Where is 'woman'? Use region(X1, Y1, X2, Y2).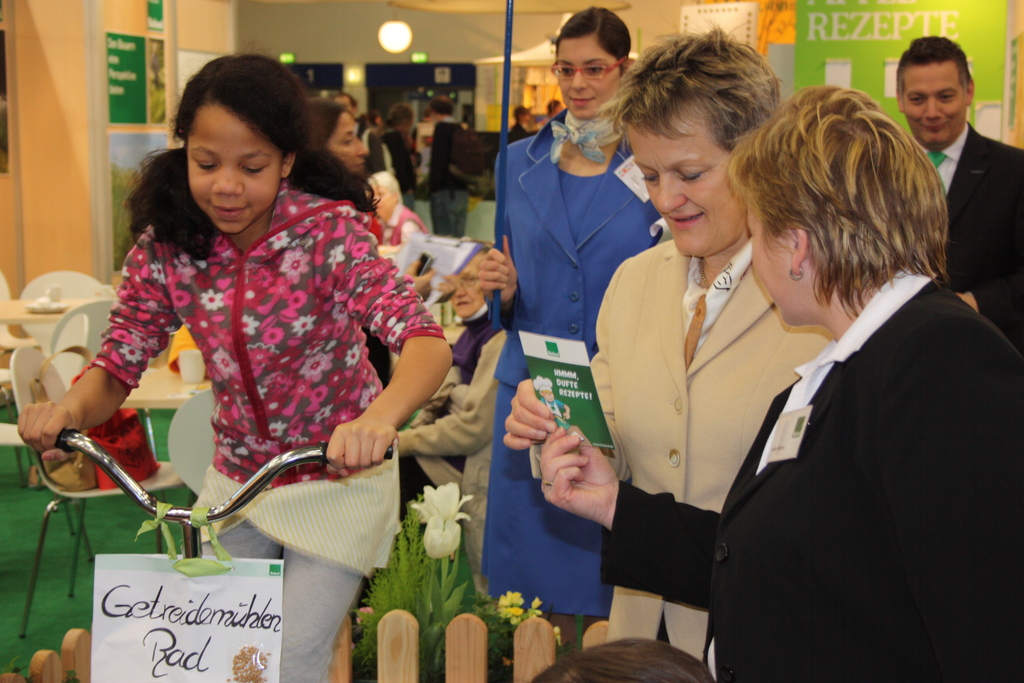
region(591, 22, 836, 672).
